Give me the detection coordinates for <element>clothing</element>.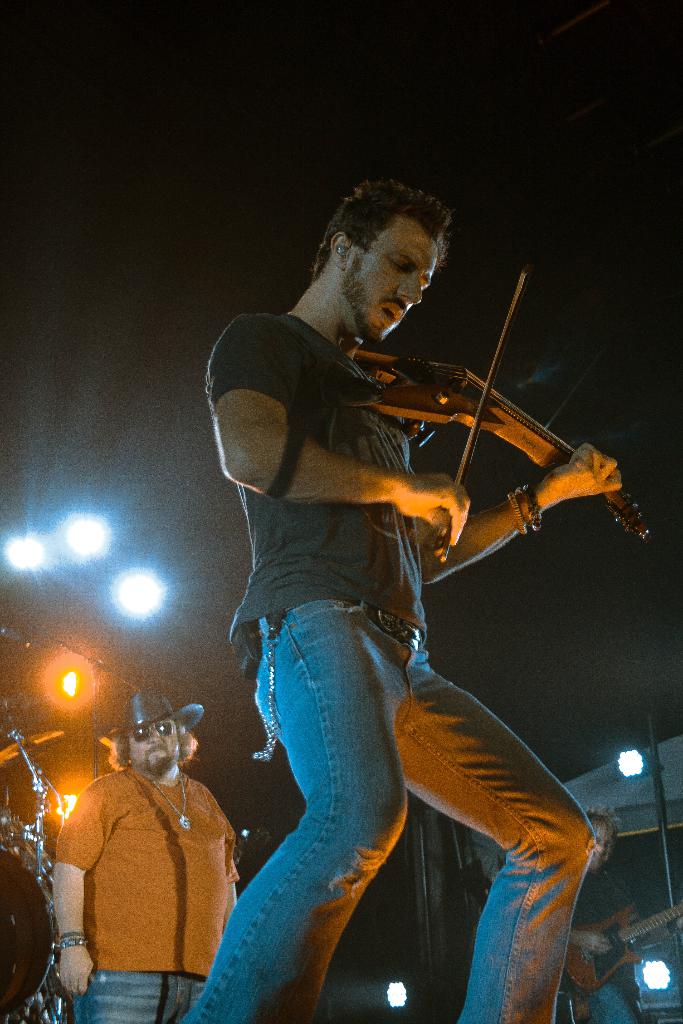
(x1=174, y1=603, x2=594, y2=1023).
